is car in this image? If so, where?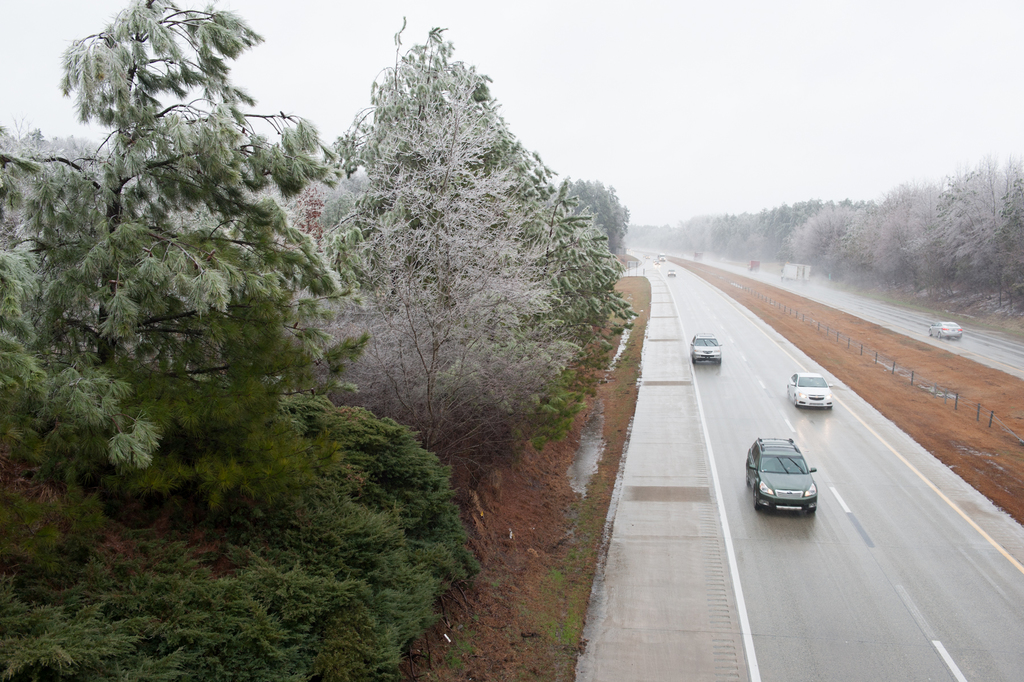
Yes, at 690,332,721,366.
